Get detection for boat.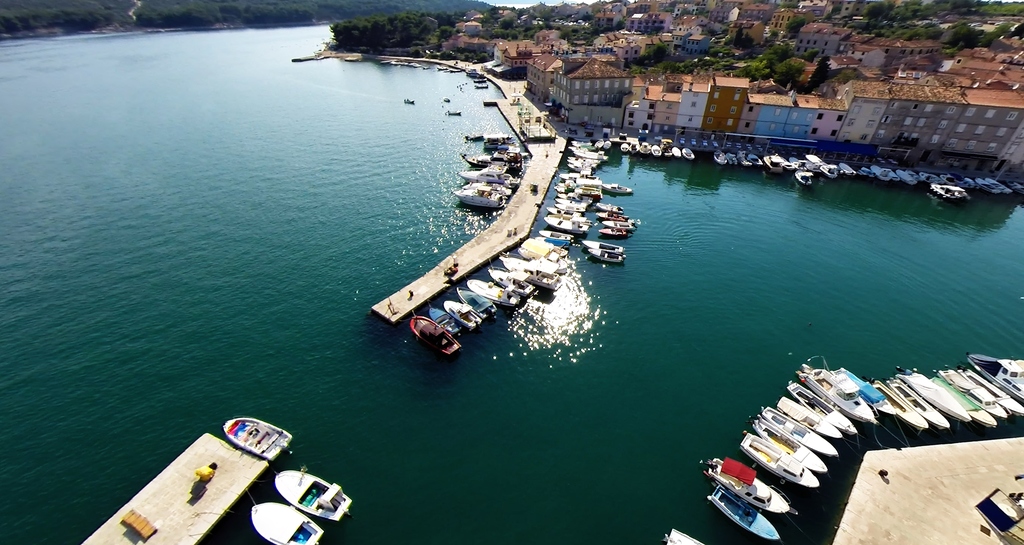
Detection: box(742, 154, 745, 164).
